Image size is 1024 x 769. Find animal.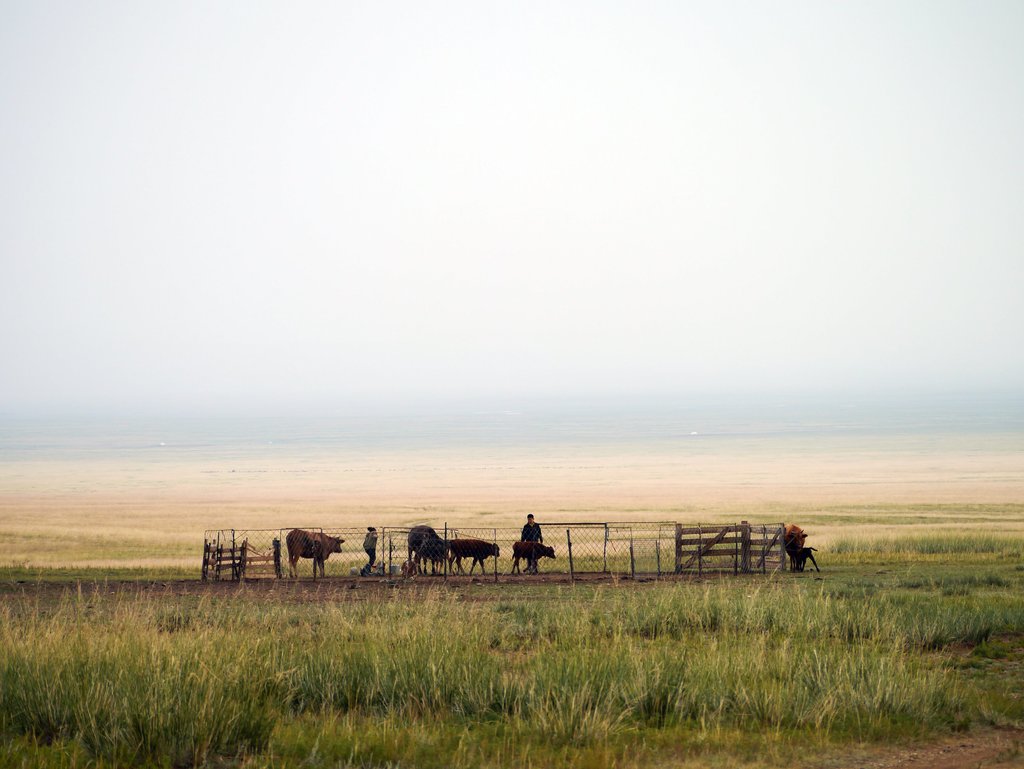
bbox=(778, 521, 808, 573).
